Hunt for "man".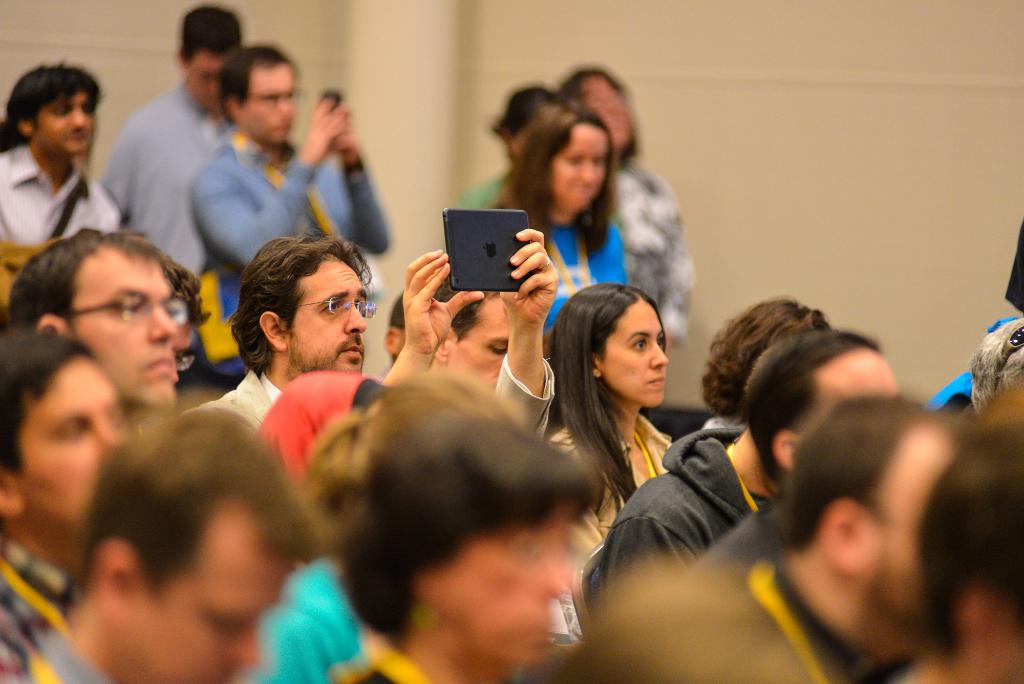
Hunted down at (x1=186, y1=236, x2=577, y2=449).
